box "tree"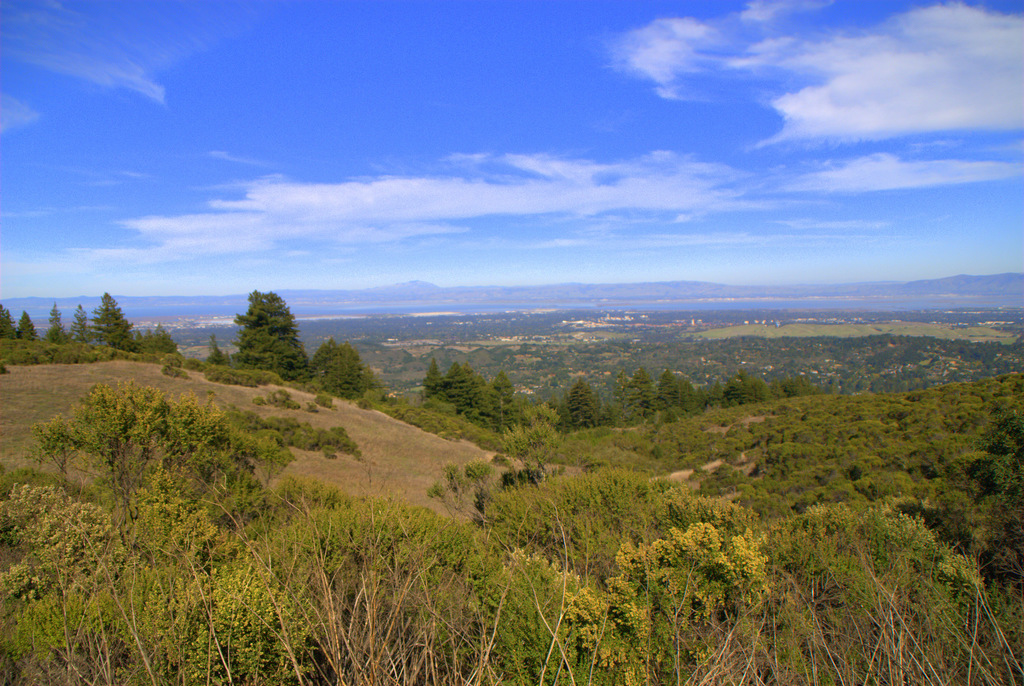
<bbox>566, 376, 598, 434</bbox>
